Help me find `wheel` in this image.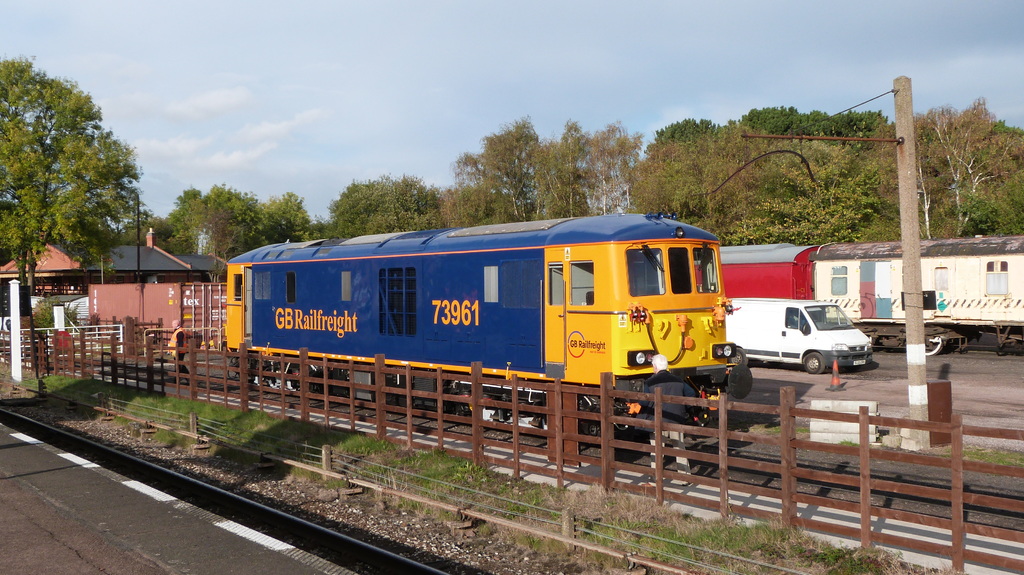
Found it: left=804, top=351, right=824, bottom=370.
